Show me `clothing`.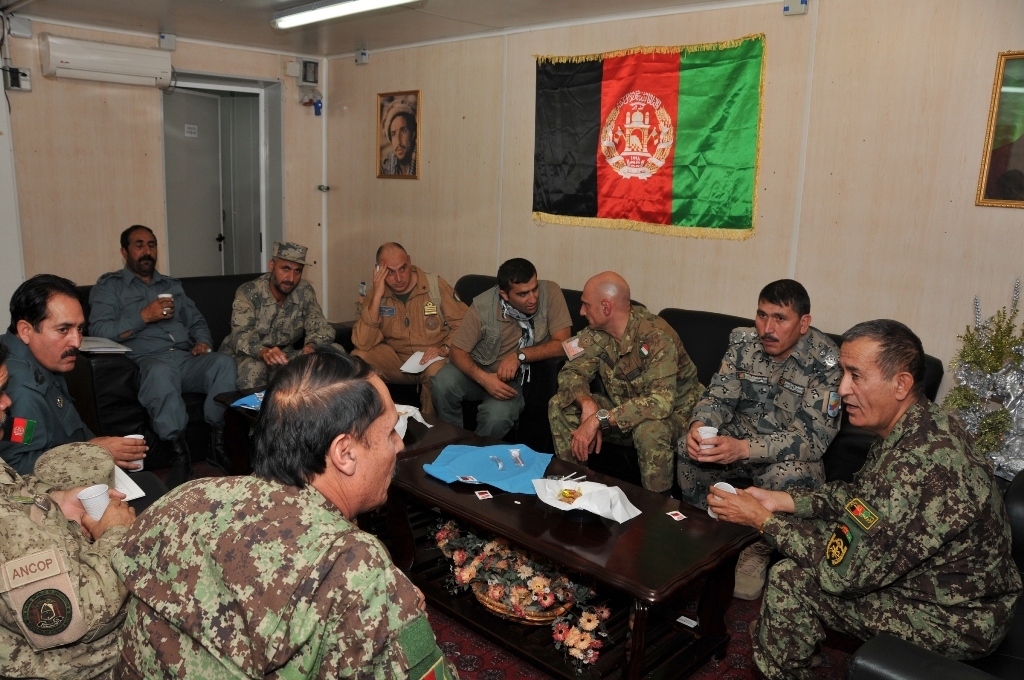
`clothing` is here: region(775, 357, 1022, 675).
